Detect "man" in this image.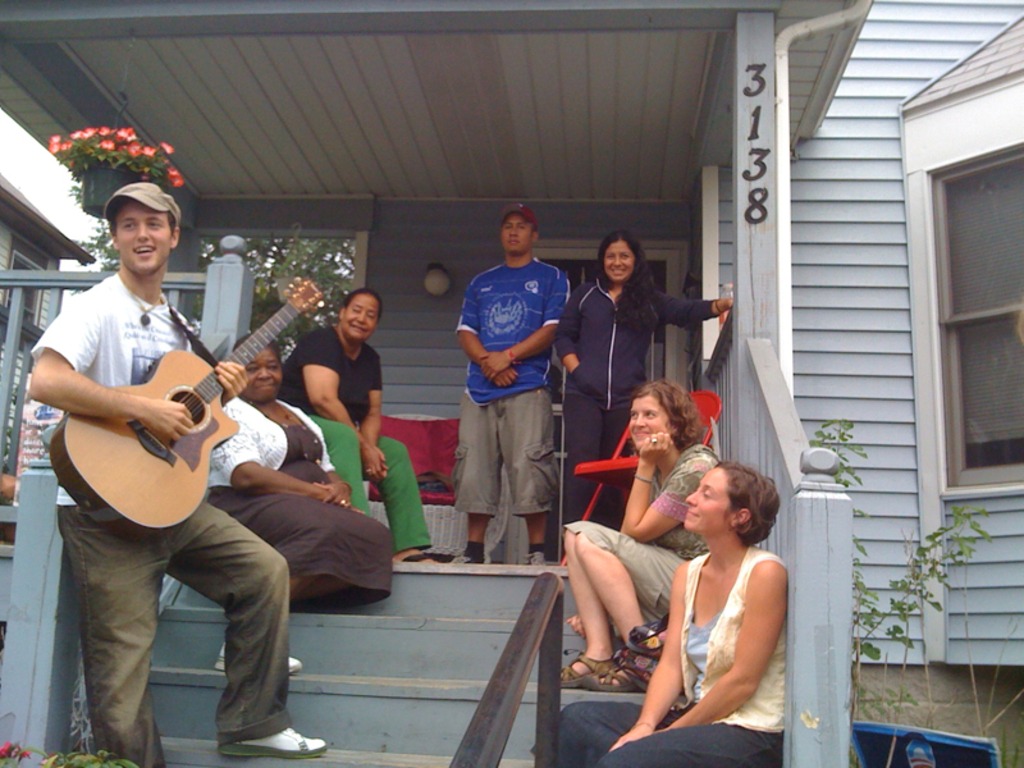
Detection: [5,170,301,675].
